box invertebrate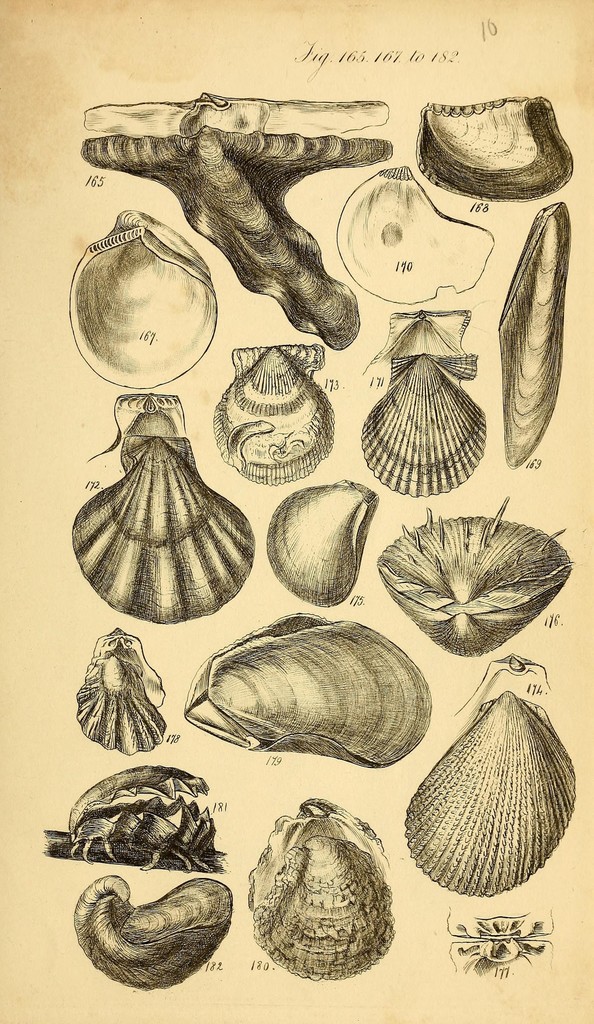
box=[413, 90, 578, 206]
